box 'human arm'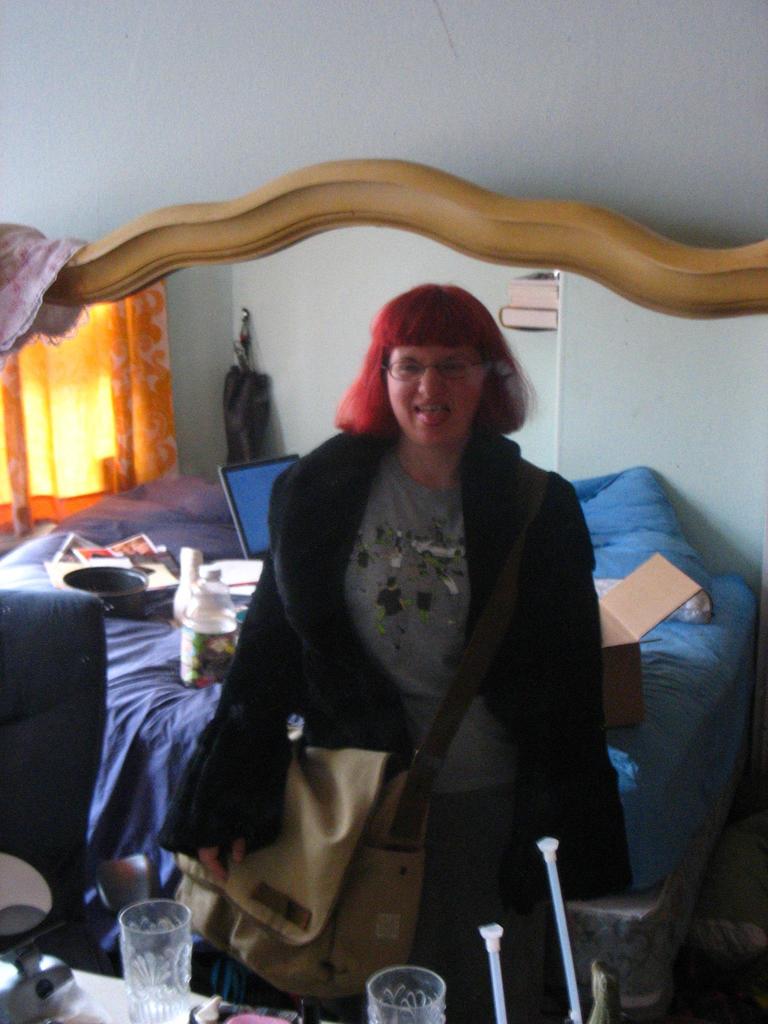
crop(163, 476, 319, 881)
